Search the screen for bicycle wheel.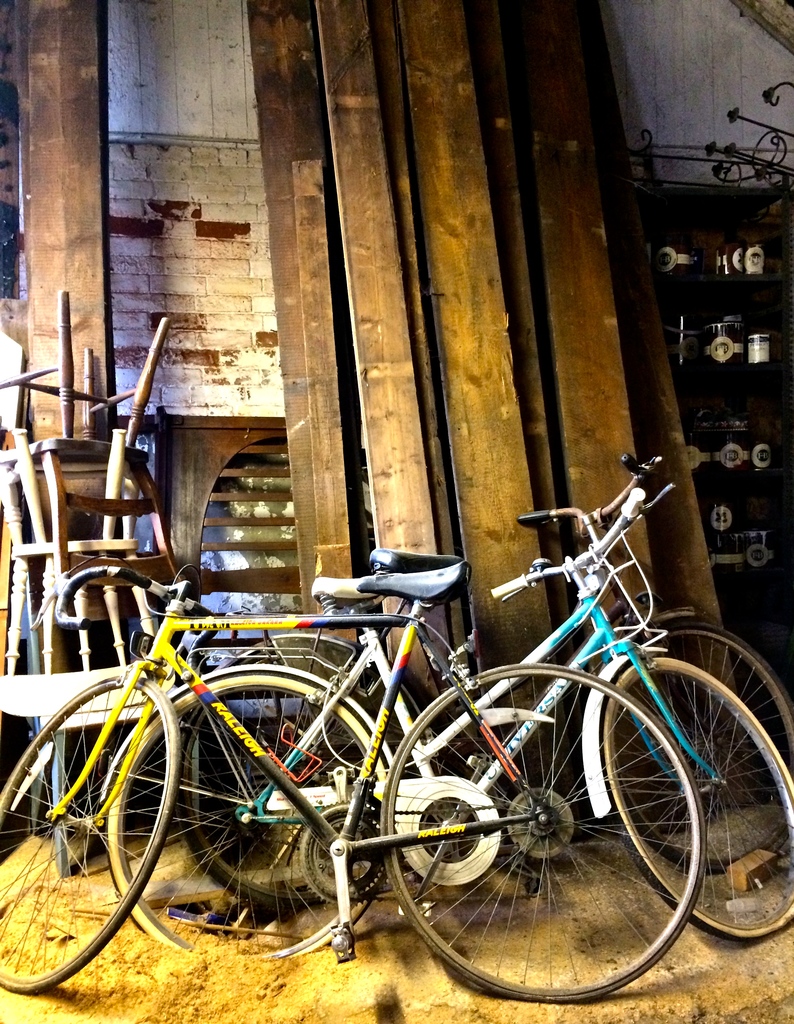
Found at (0, 682, 186, 1007).
